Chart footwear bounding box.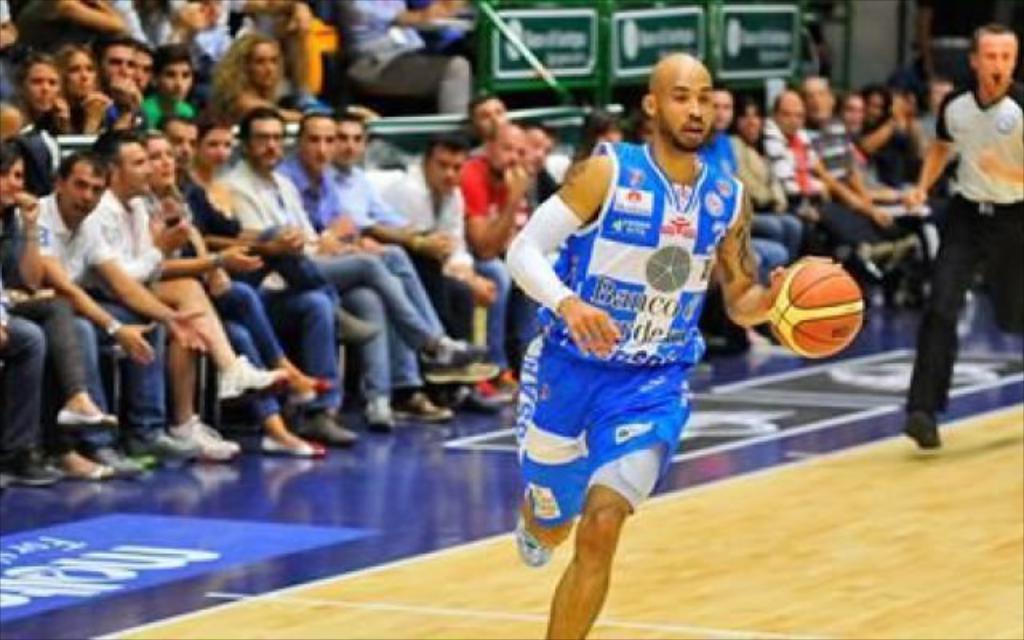
Charted: x1=467, y1=382, x2=512, y2=408.
